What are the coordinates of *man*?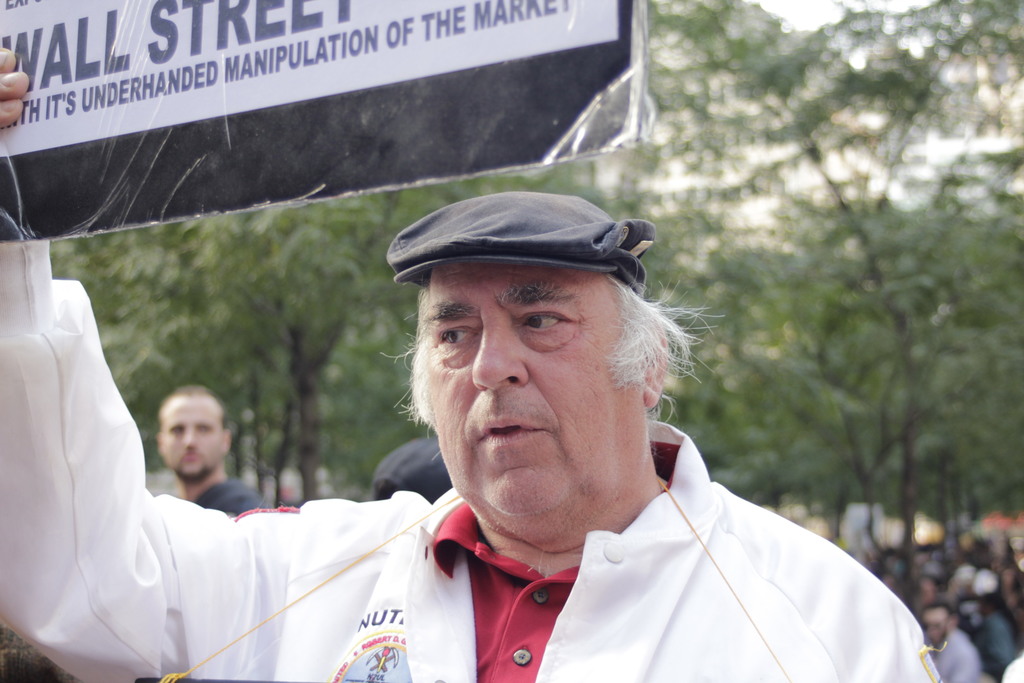
locate(0, 44, 949, 682).
